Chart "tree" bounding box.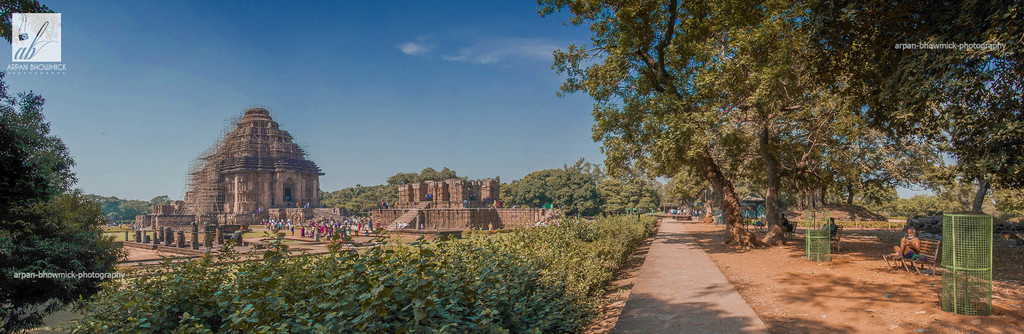
Charted: <bbox>801, 0, 1023, 219</bbox>.
